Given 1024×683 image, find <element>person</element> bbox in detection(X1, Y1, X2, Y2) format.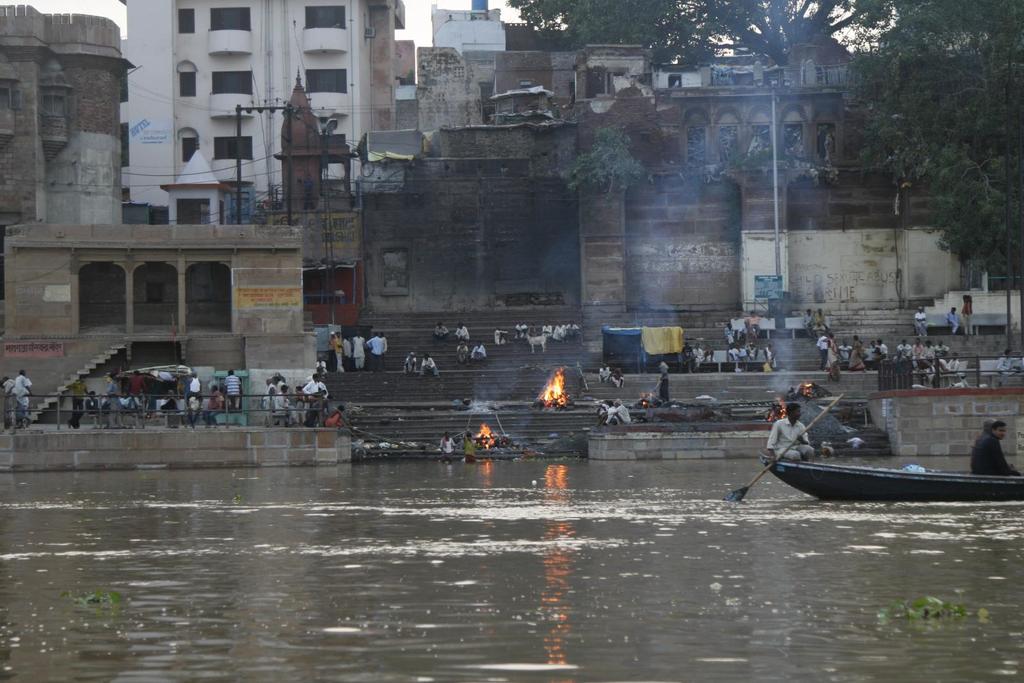
detection(10, 368, 33, 421).
